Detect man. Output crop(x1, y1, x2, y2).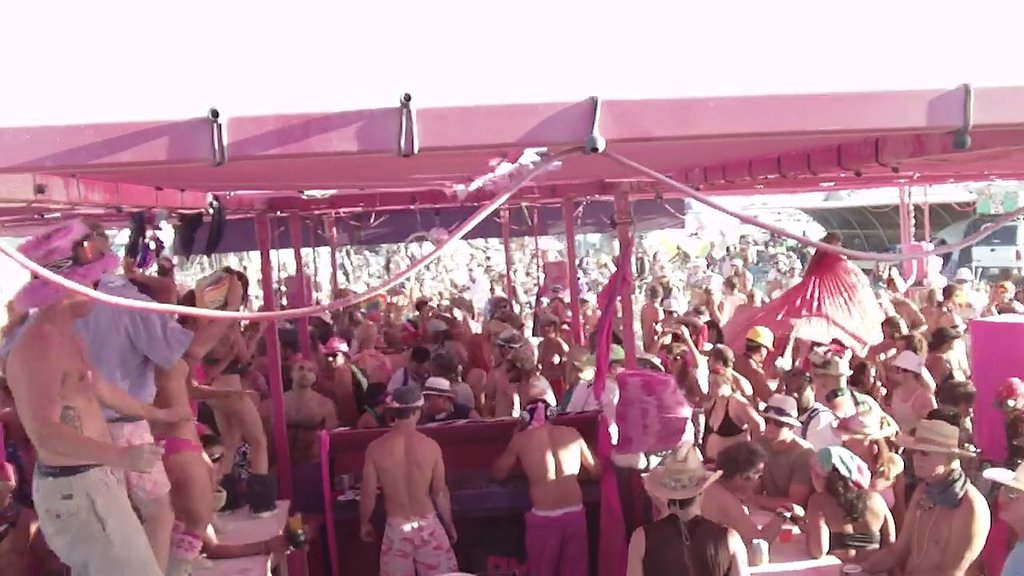
crop(626, 437, 752, 575).
